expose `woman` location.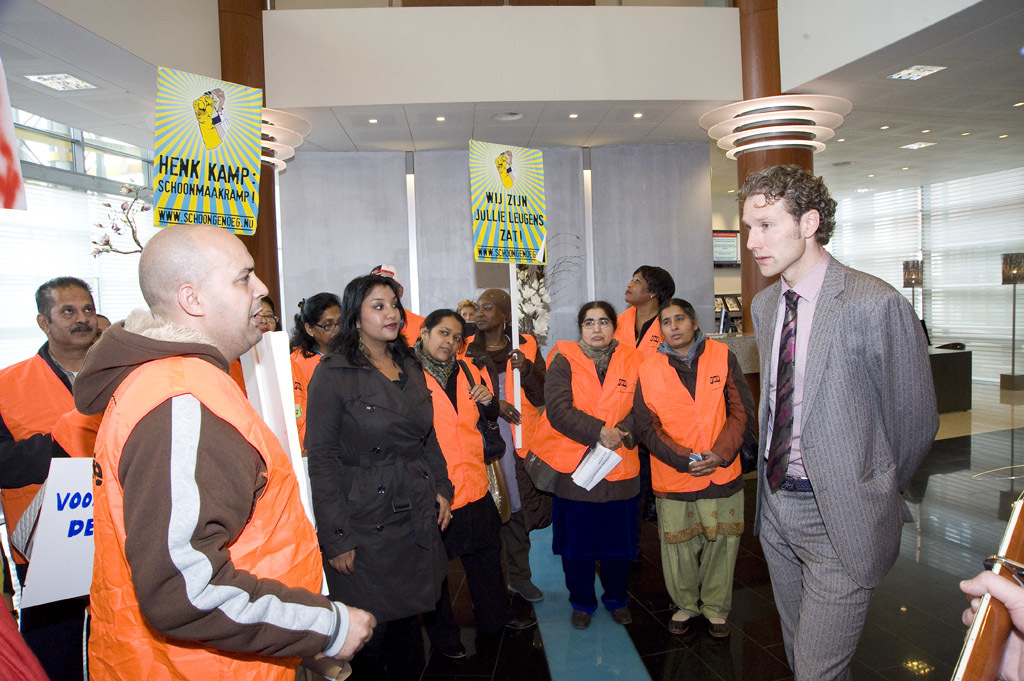
Exposed at pyautogui.locateOnScreen(523, 299, 644, 633).
